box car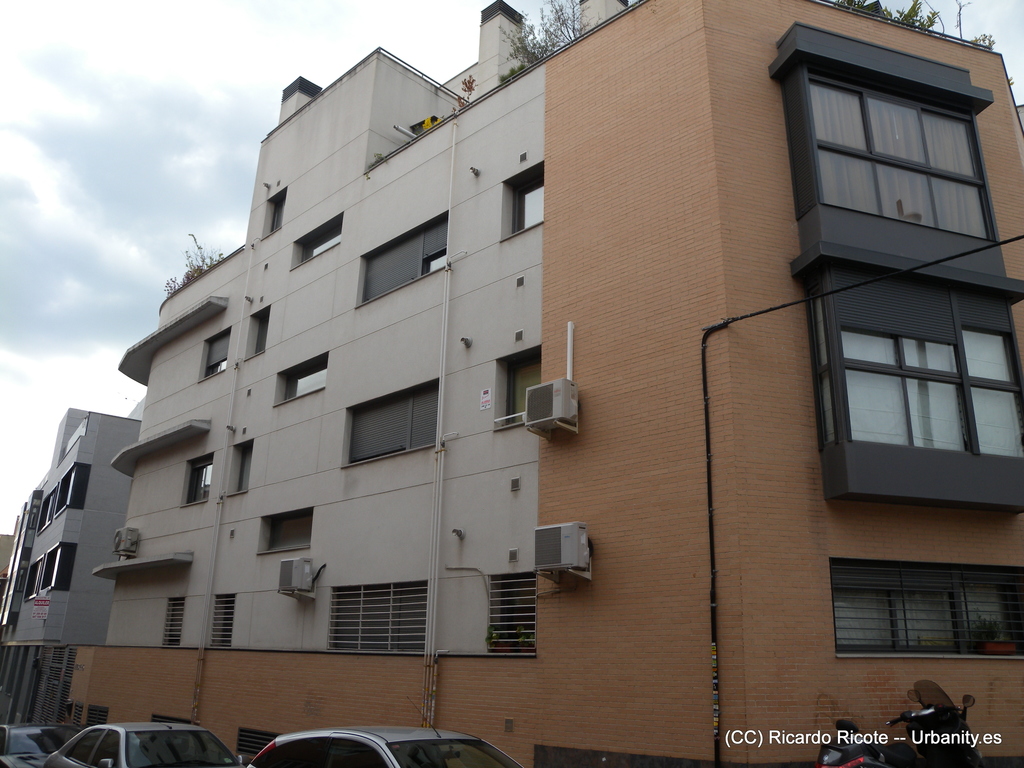
248/699/524/767
